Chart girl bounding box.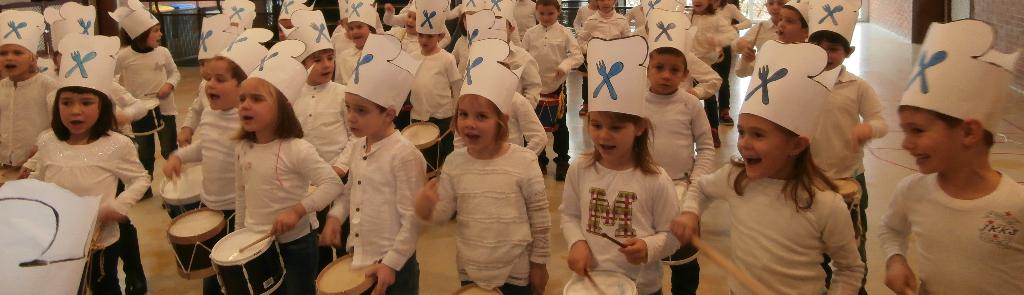
Charted: 115,0,182,196.
